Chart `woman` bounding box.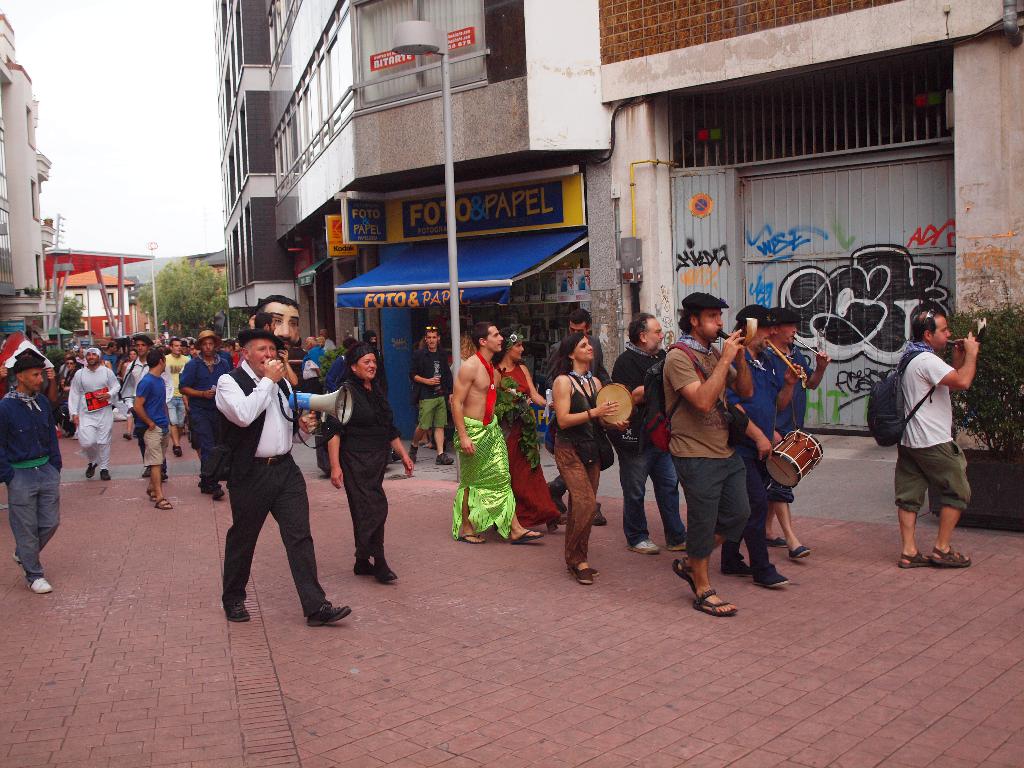
Charted: 60 356 81 435.
